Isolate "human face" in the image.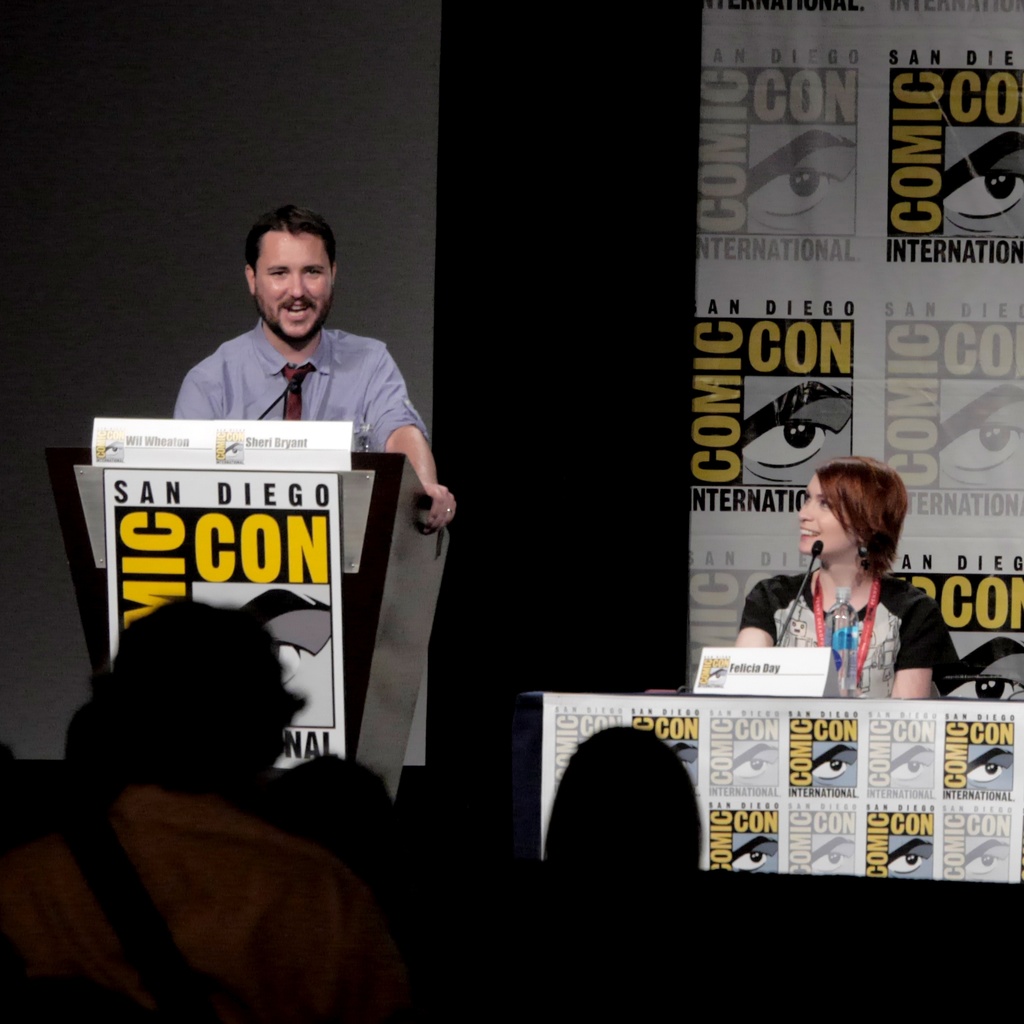
Isolated region: bbox=(252, 230, 330, 337).
